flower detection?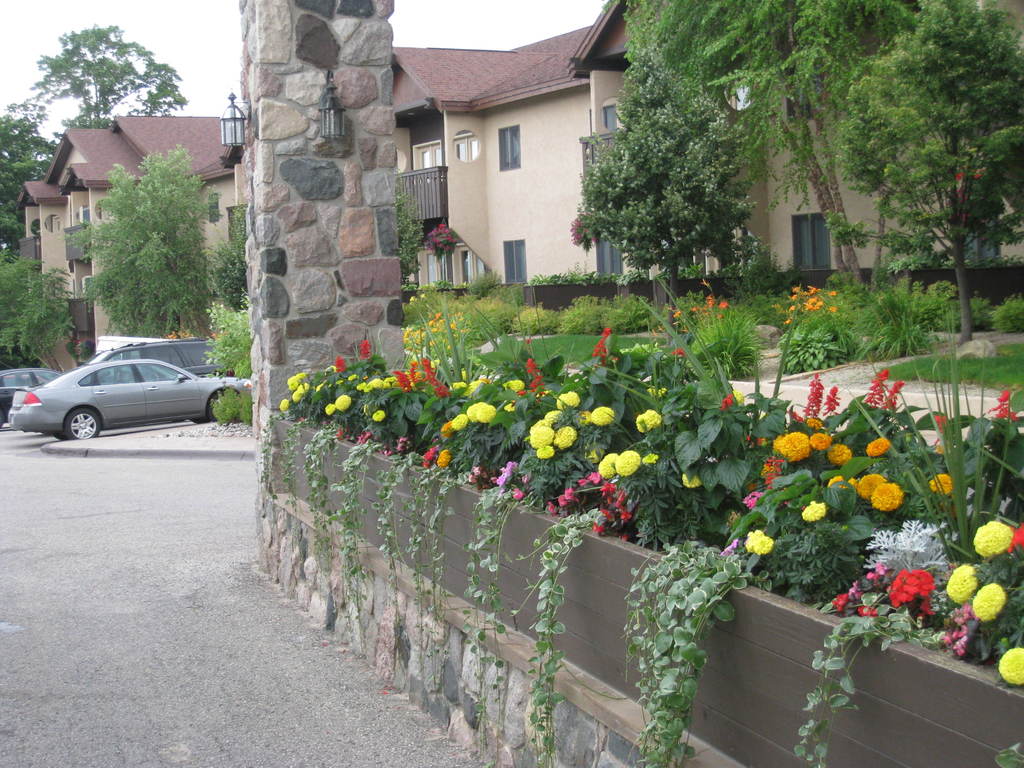
534,443,554,459
